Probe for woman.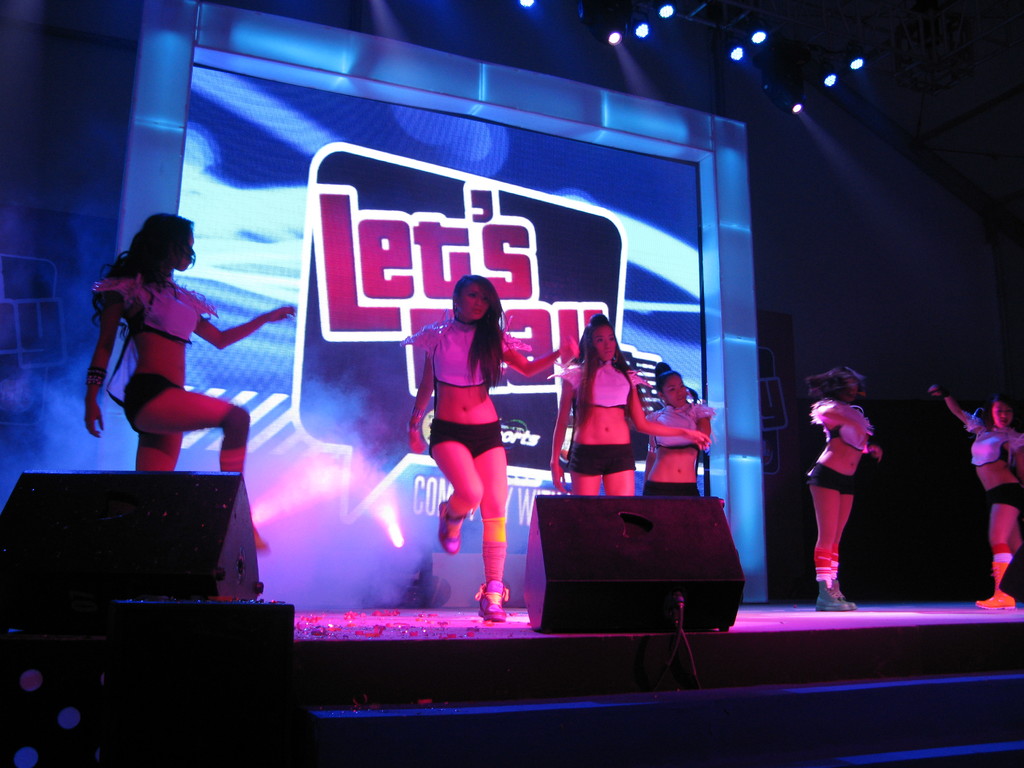
Probe result: box(813, 364, 870, 617).
